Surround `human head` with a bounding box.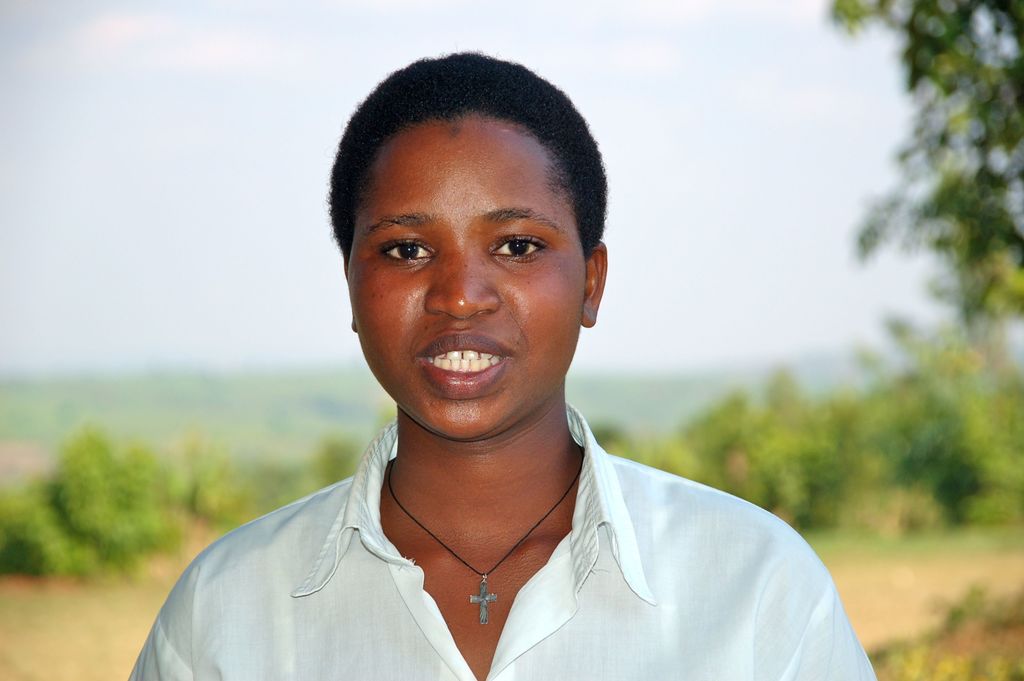
l=332, t=53, r=625, b=441.
